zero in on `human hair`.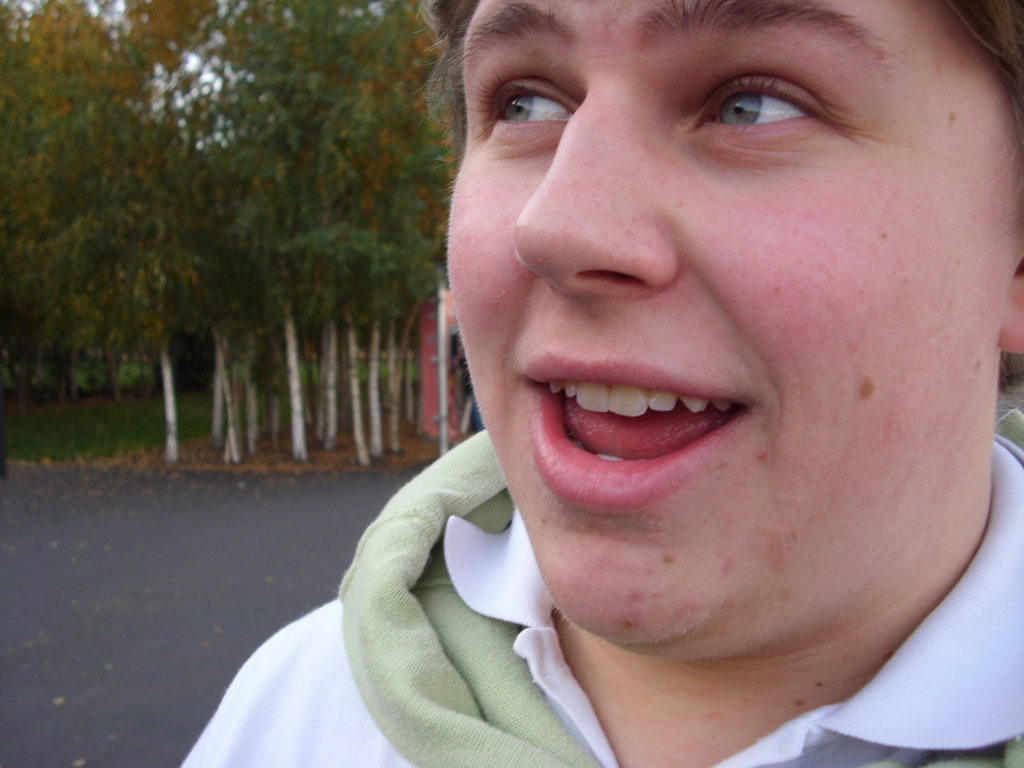
Zeroed in: [x1=415, y1=0, x2=1023, y2=158].
